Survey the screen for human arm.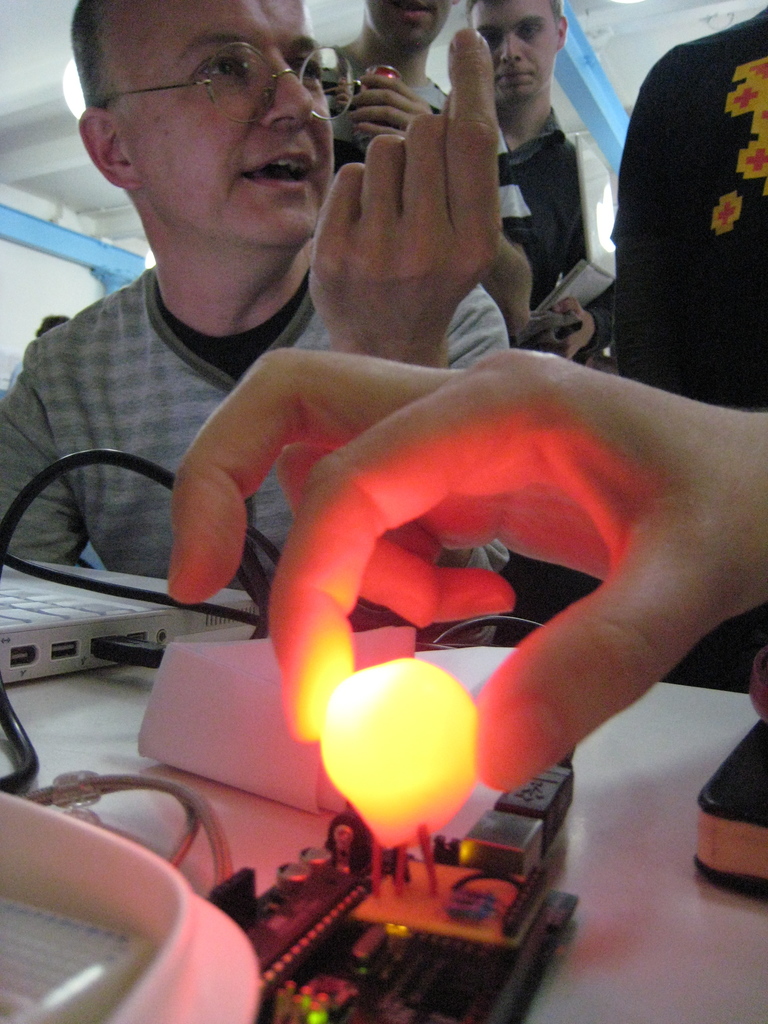
Survey found: [left=301, top=25, right=509, bottom=371].
